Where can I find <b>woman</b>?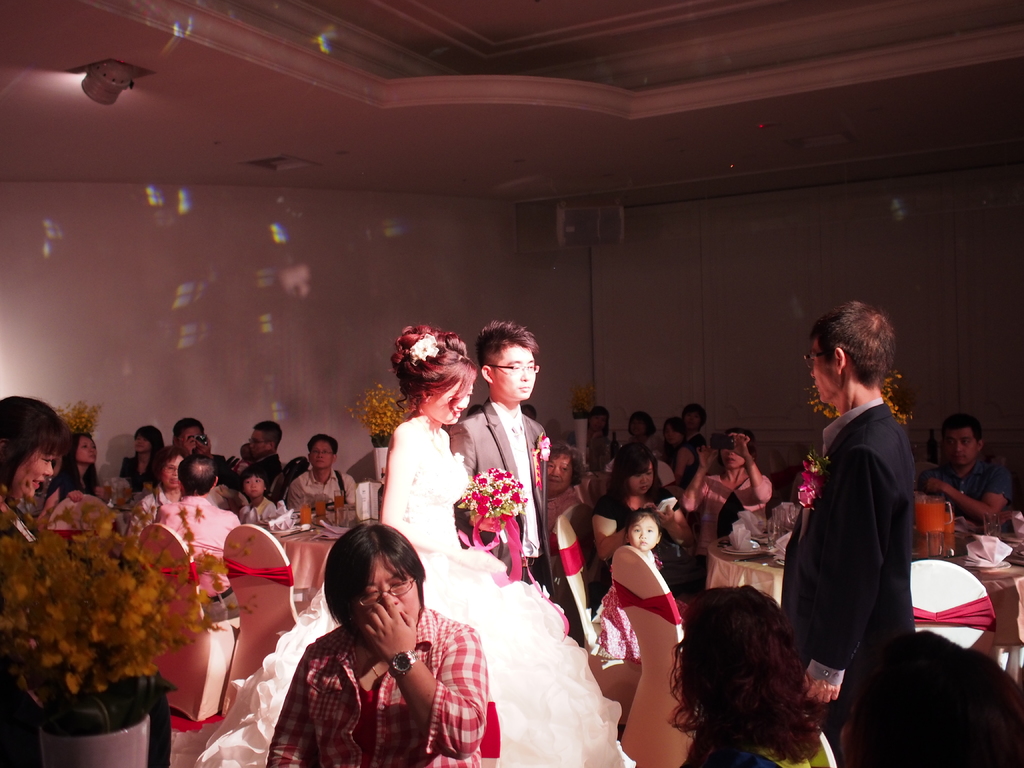
You can find it at <box>679,428,772,586</box>.
